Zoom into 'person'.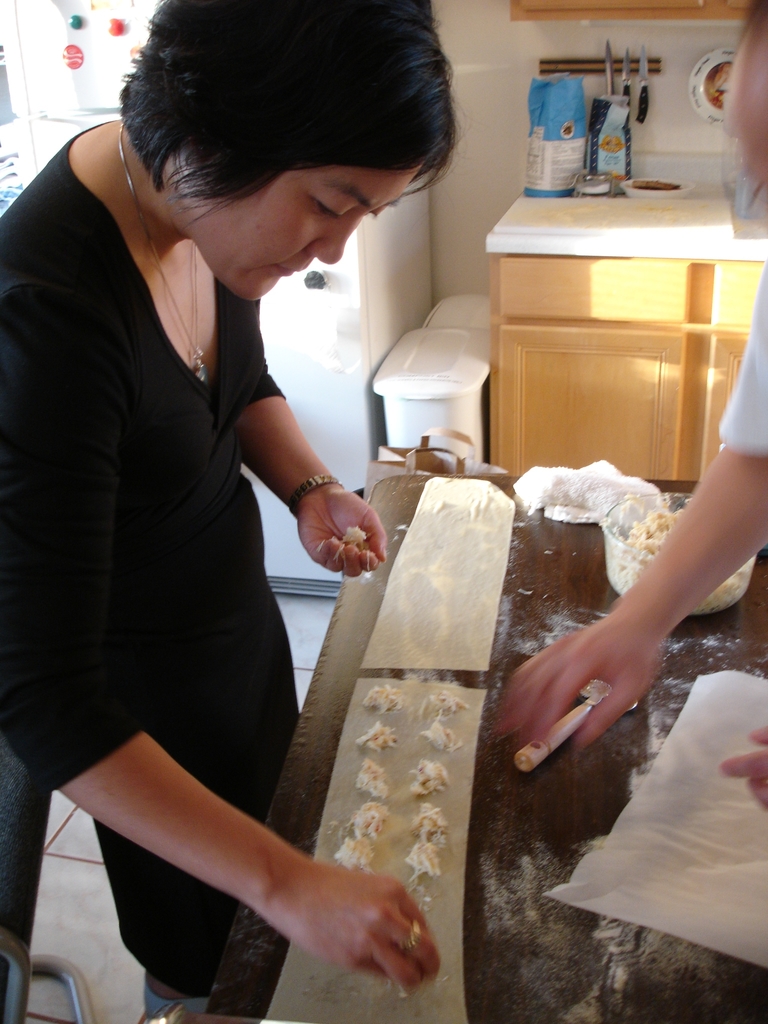
Zoom target: box(495, 0, 767, 818).
